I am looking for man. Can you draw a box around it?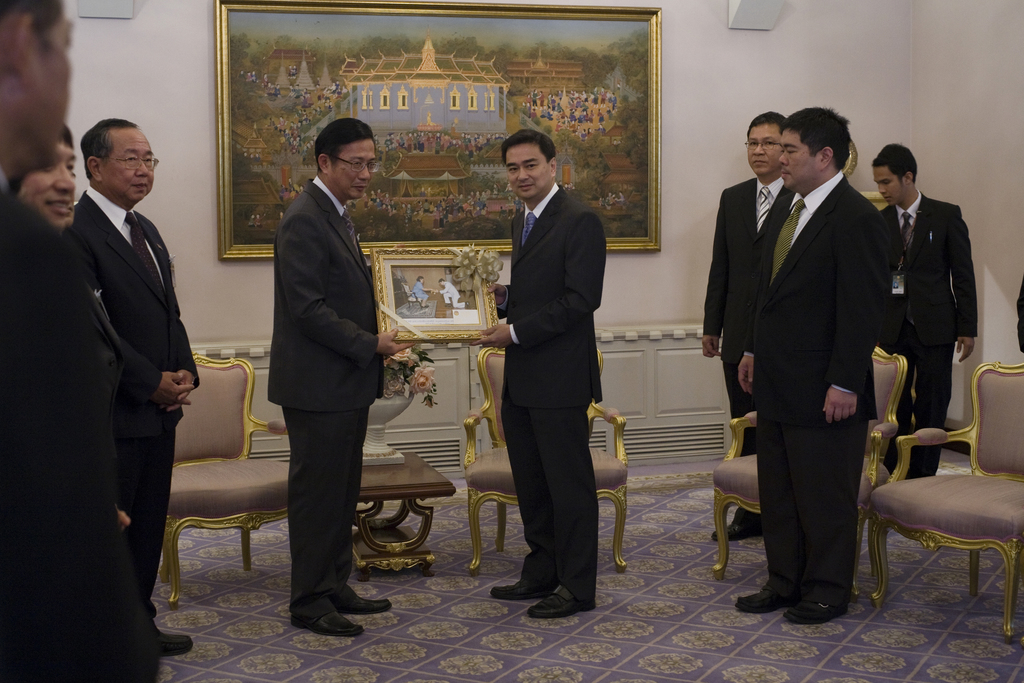
Sure, the bounding box is crop(73, 114, 203, 661).
